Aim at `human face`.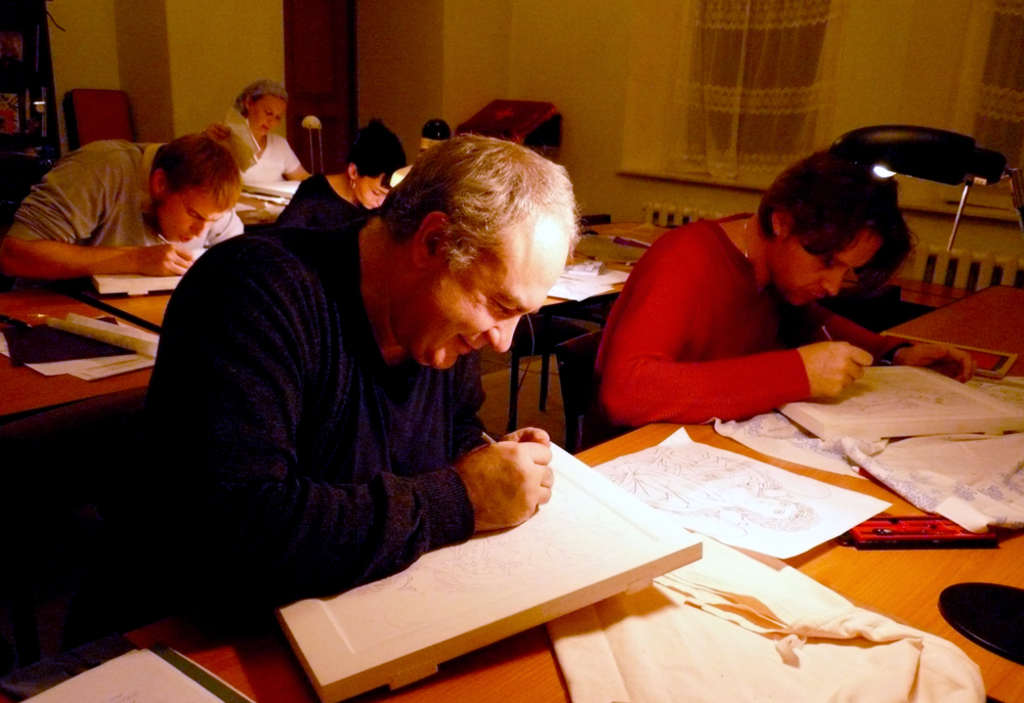
Aimed at 355:174:386:213.
